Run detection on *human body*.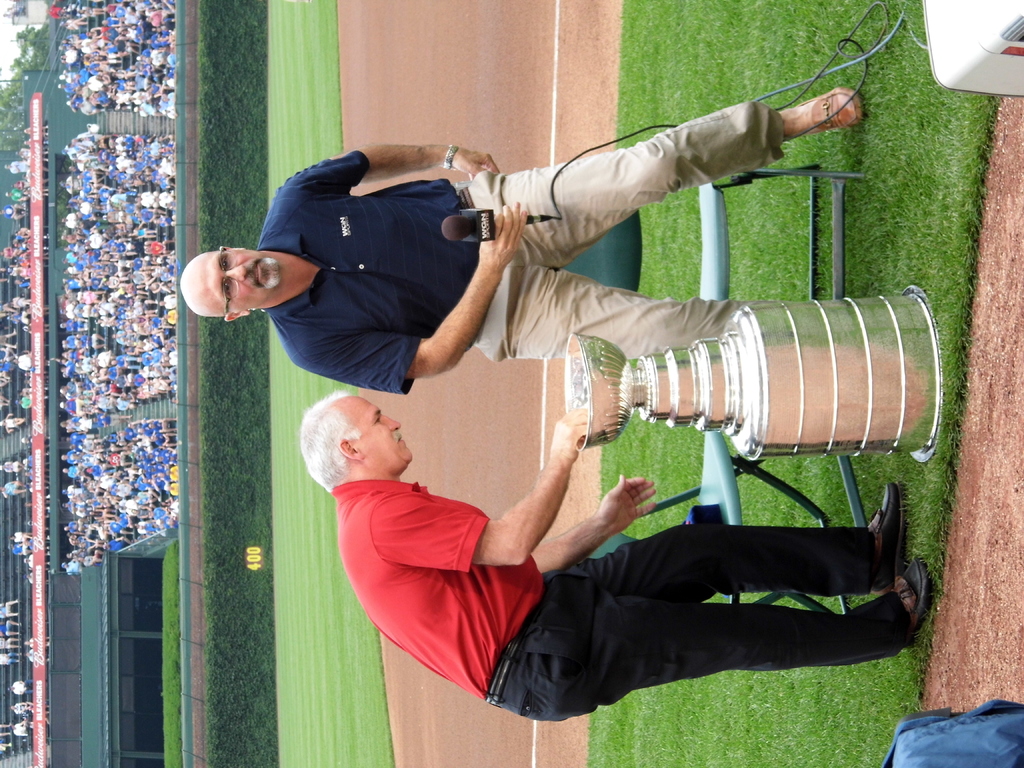
Result: BBox(177, 86, 874, 364).
